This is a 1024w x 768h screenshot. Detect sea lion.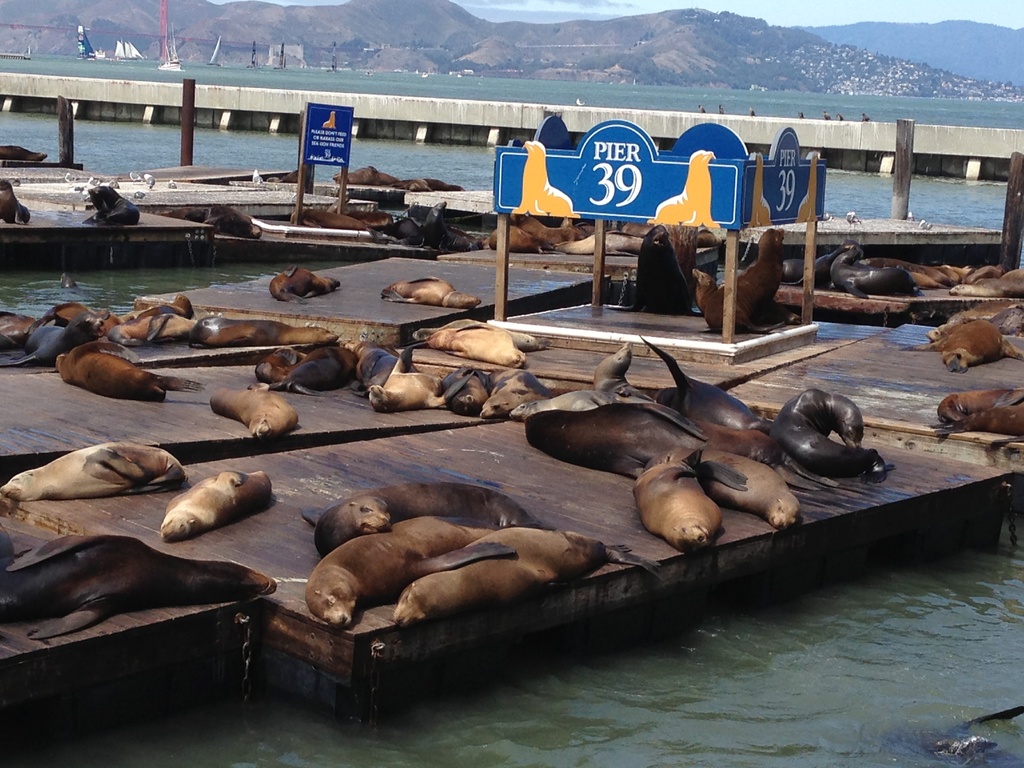
644:151:718:227.
